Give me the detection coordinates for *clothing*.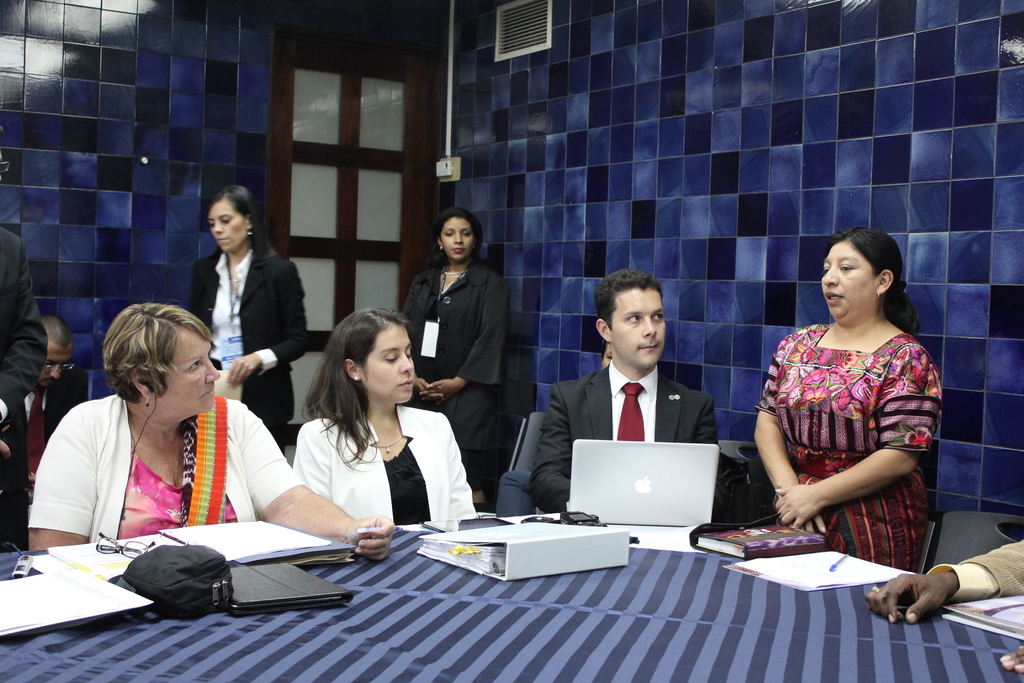
(0, 224, 48, 552).
